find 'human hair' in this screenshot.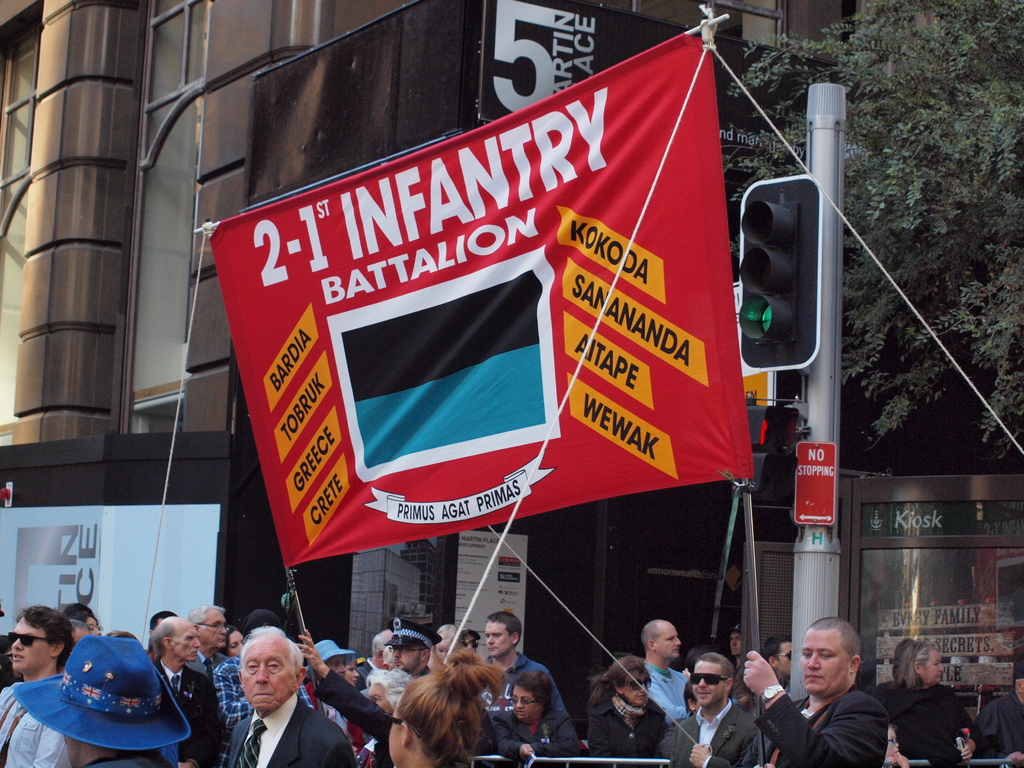
The bounding box for 'human hair' is {"left": 18, "top": 606, "right": 73, "bottom": 666}.
